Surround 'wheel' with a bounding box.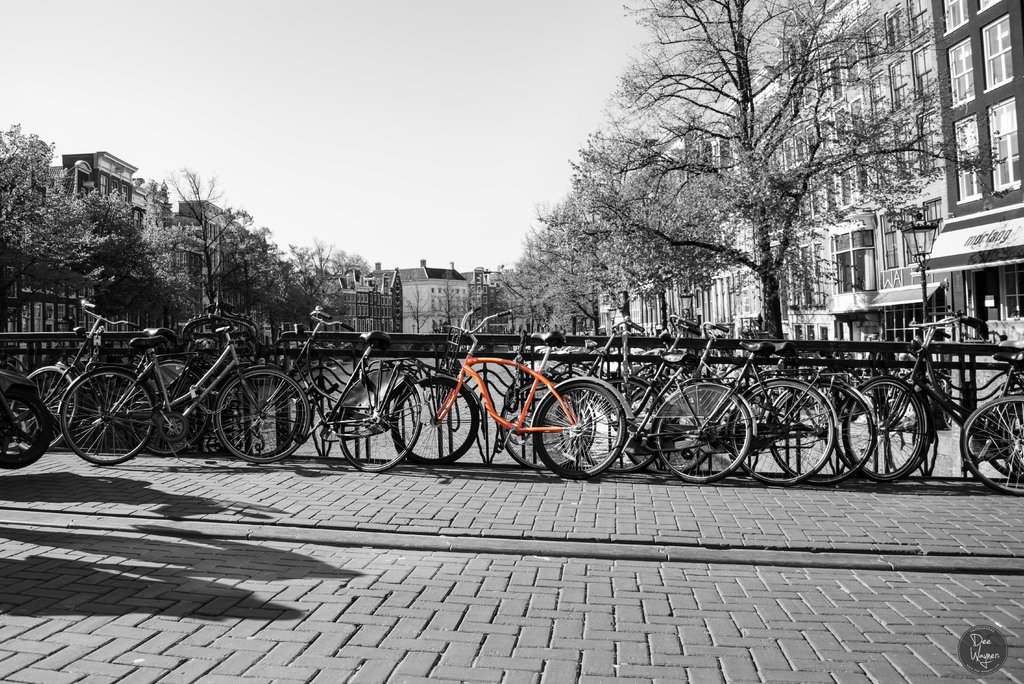
[207,362,315,471].
